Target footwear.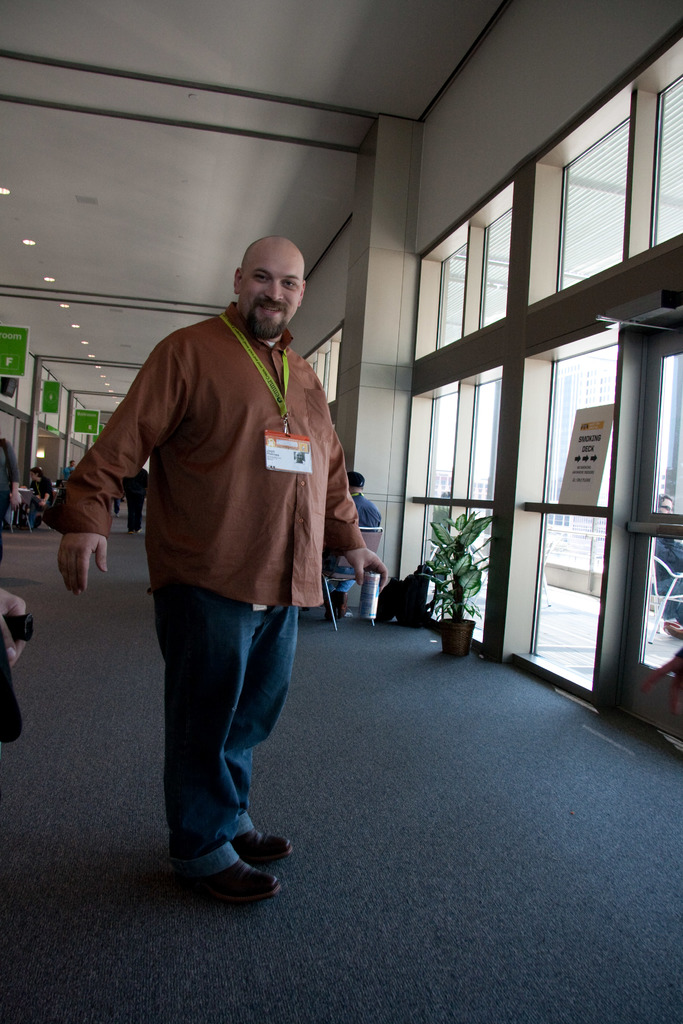
Target region: [x1=176, y1=836, x2=276, y2=902].
